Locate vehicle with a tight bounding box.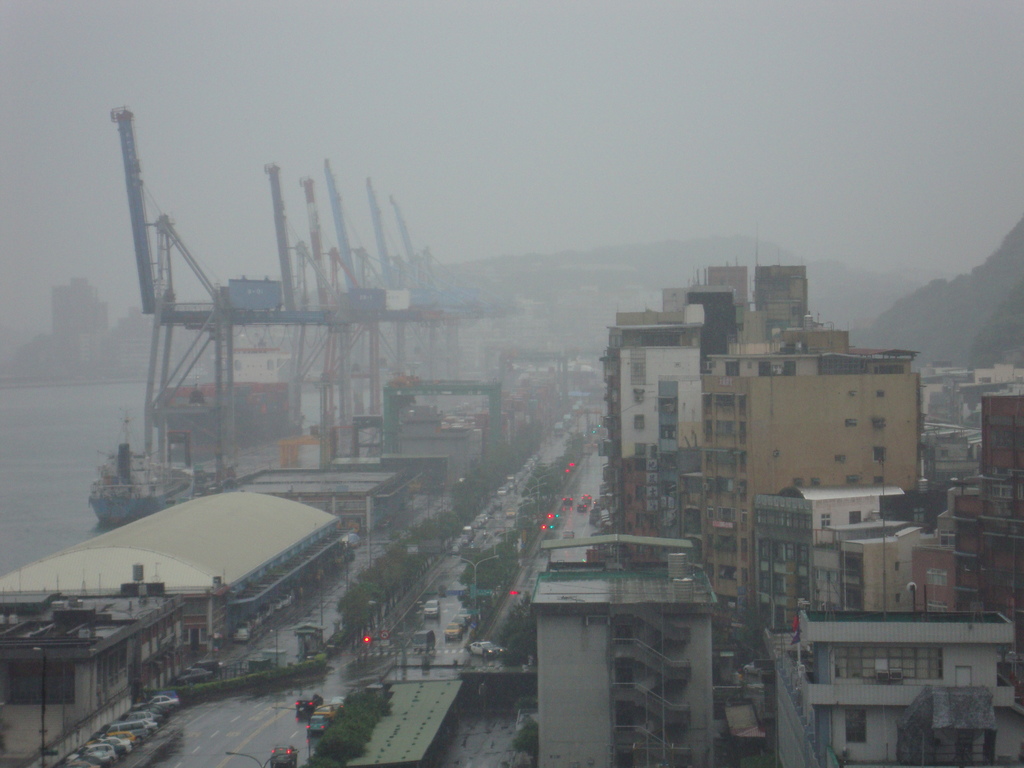
pyautogui.locateOnScreen(297, 689, 324, 710).
